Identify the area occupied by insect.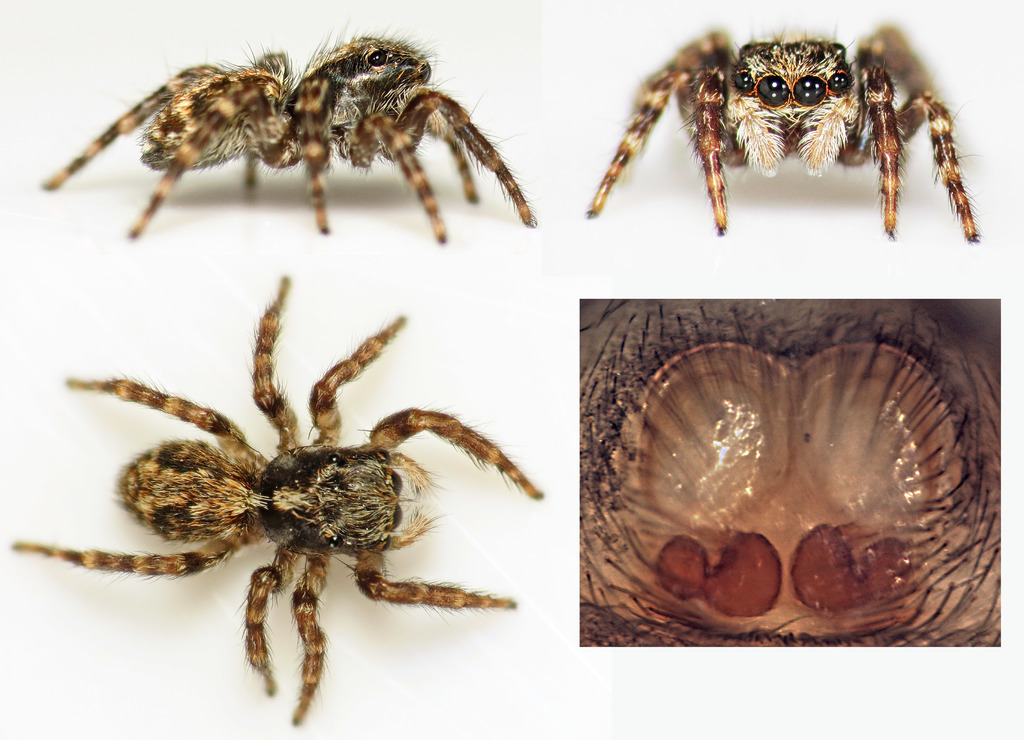
Area: 583/21/982/236.
